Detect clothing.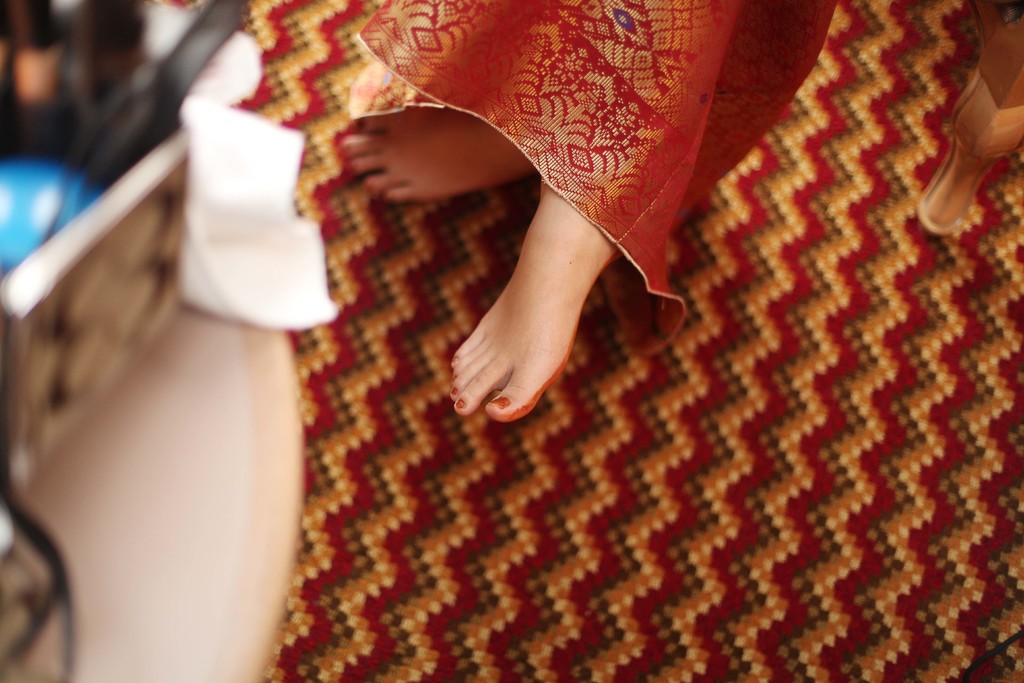
Detected at 359, 0, 835, 357.
